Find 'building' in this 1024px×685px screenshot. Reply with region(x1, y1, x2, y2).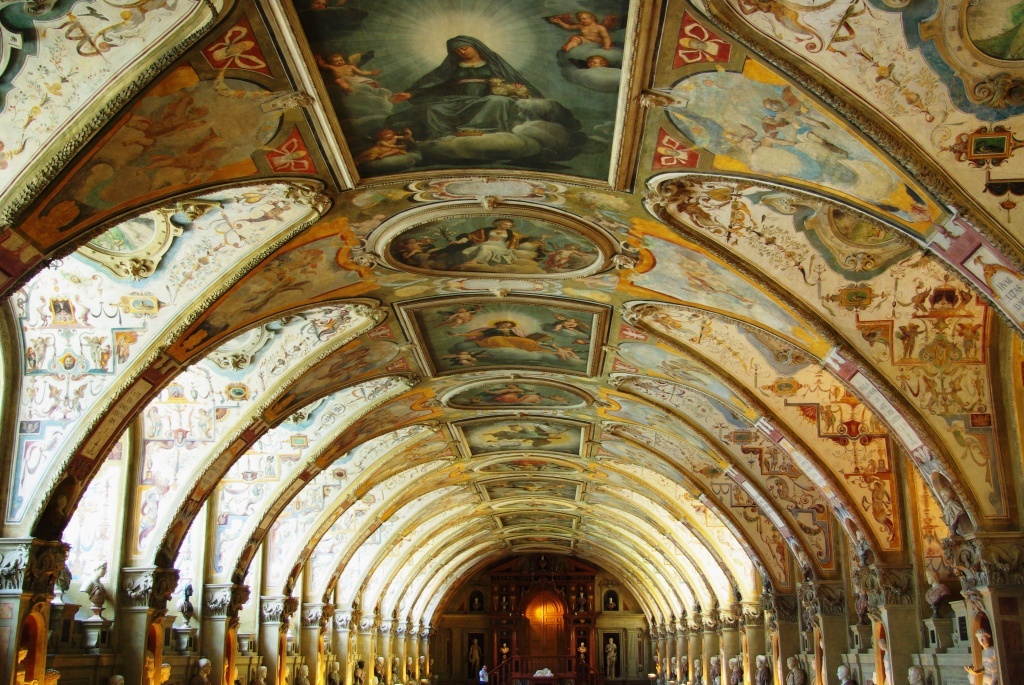
region(0, 0, 1023, 684).
